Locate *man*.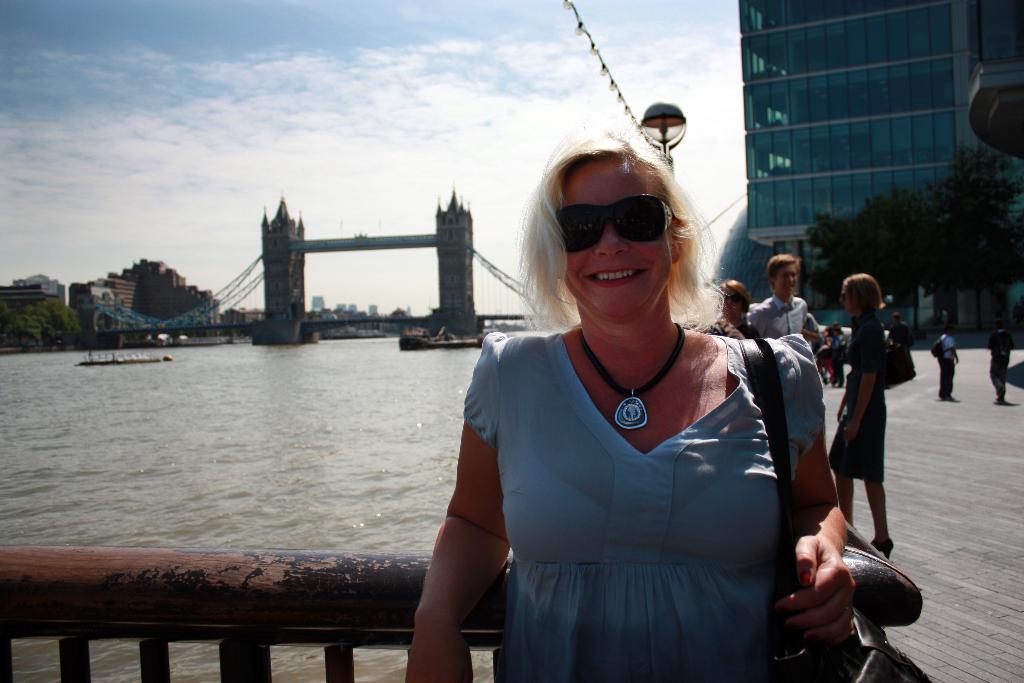
Bounding box: (744,250,824,338).
